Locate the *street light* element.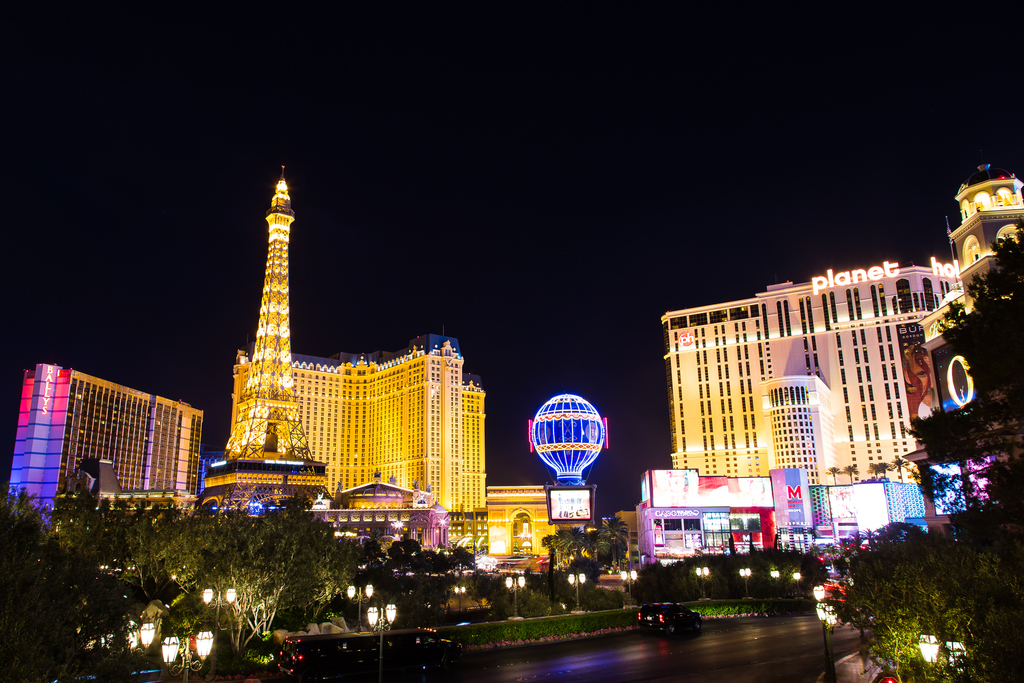
Element bbox: 693, 563, 710, 608.
